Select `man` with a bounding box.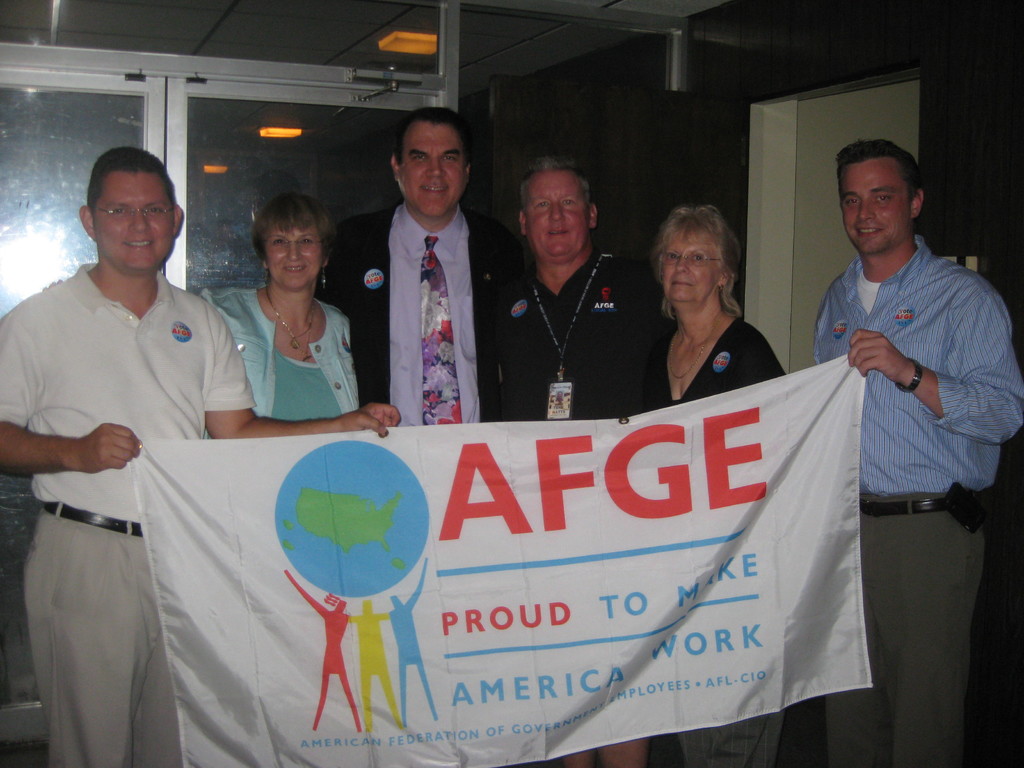
select_region(317, 102, 527, 428).
